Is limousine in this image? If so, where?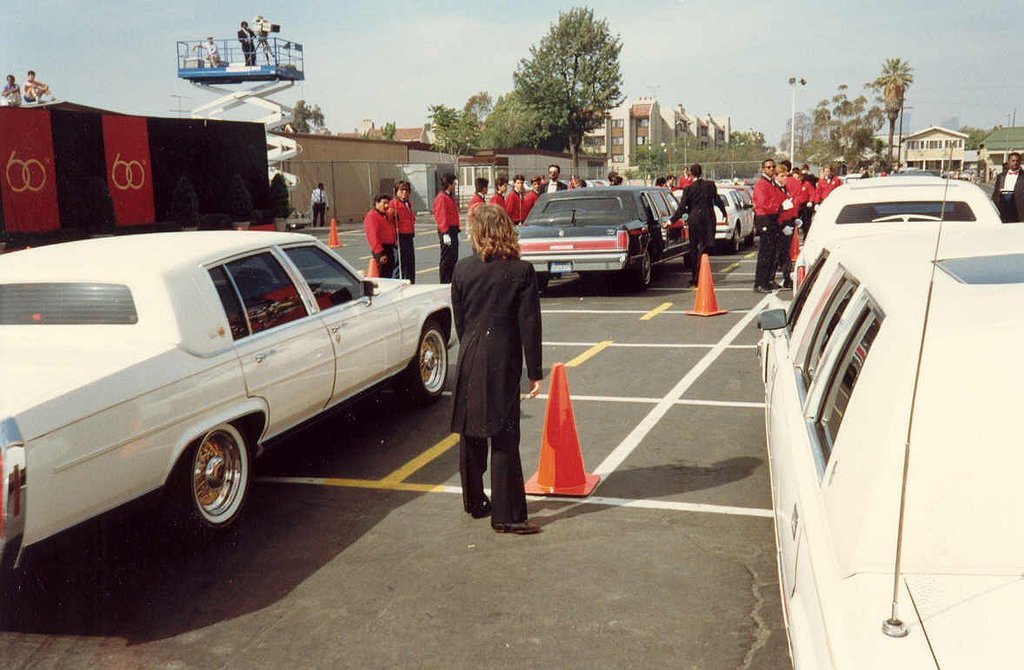
Yes, at bbox=(514, 184, 686, 290).
